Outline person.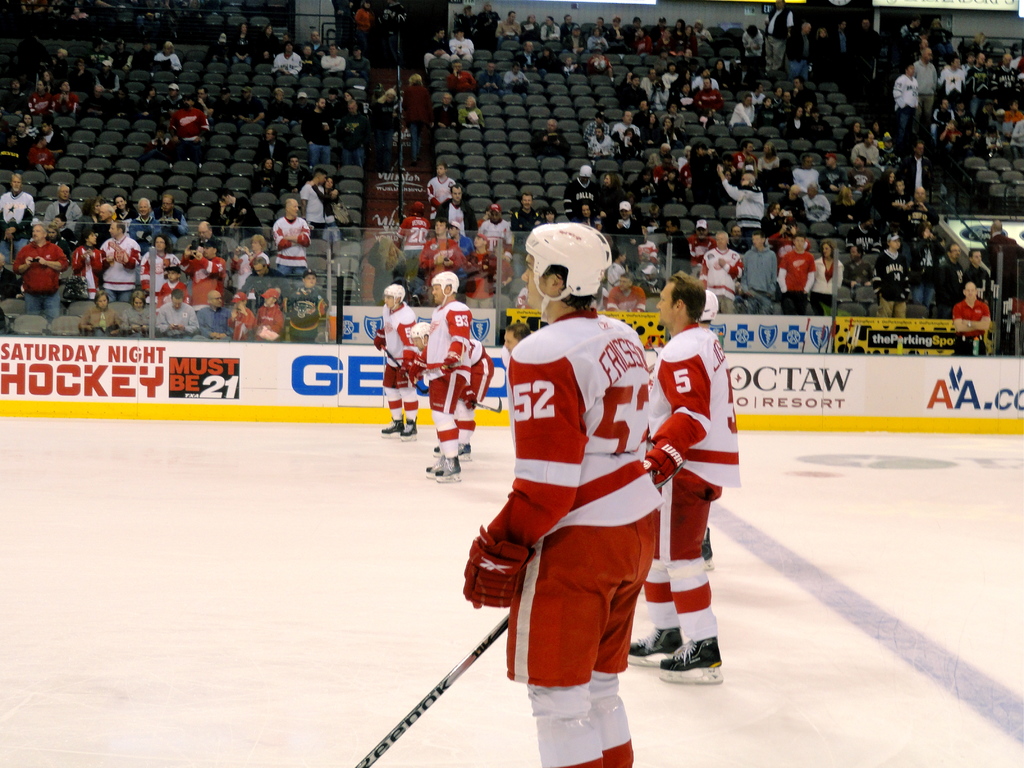
Outline: 480:0:503:42.
